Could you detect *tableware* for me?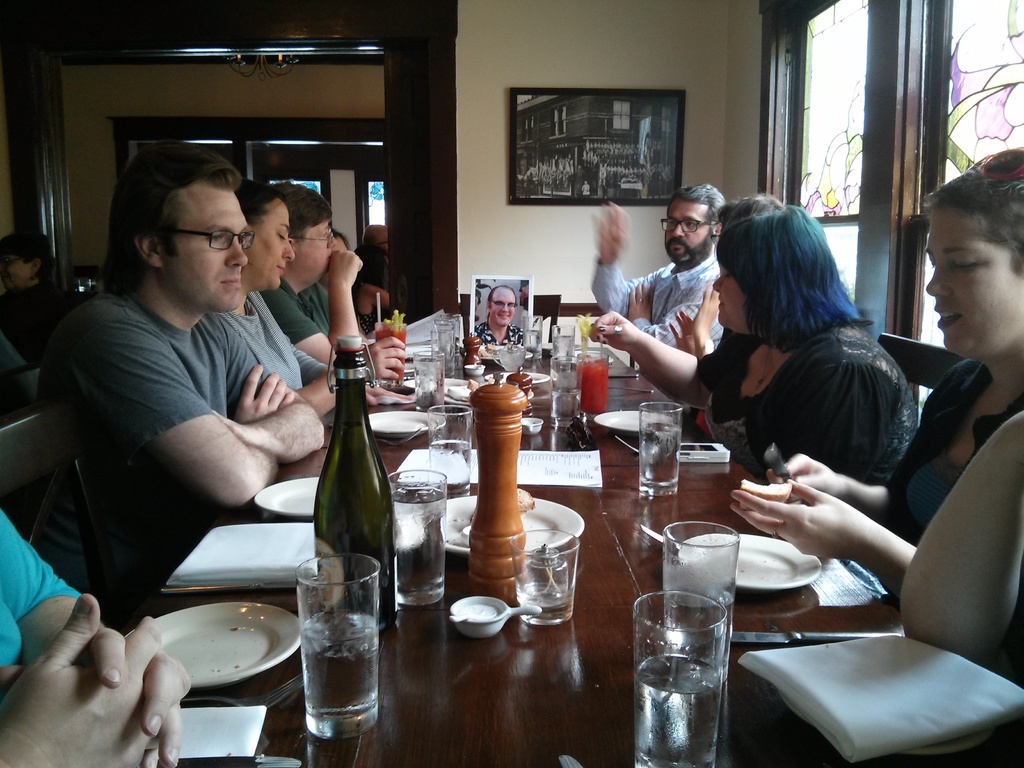
Detection result: locate(780, 667, 996, 757).
